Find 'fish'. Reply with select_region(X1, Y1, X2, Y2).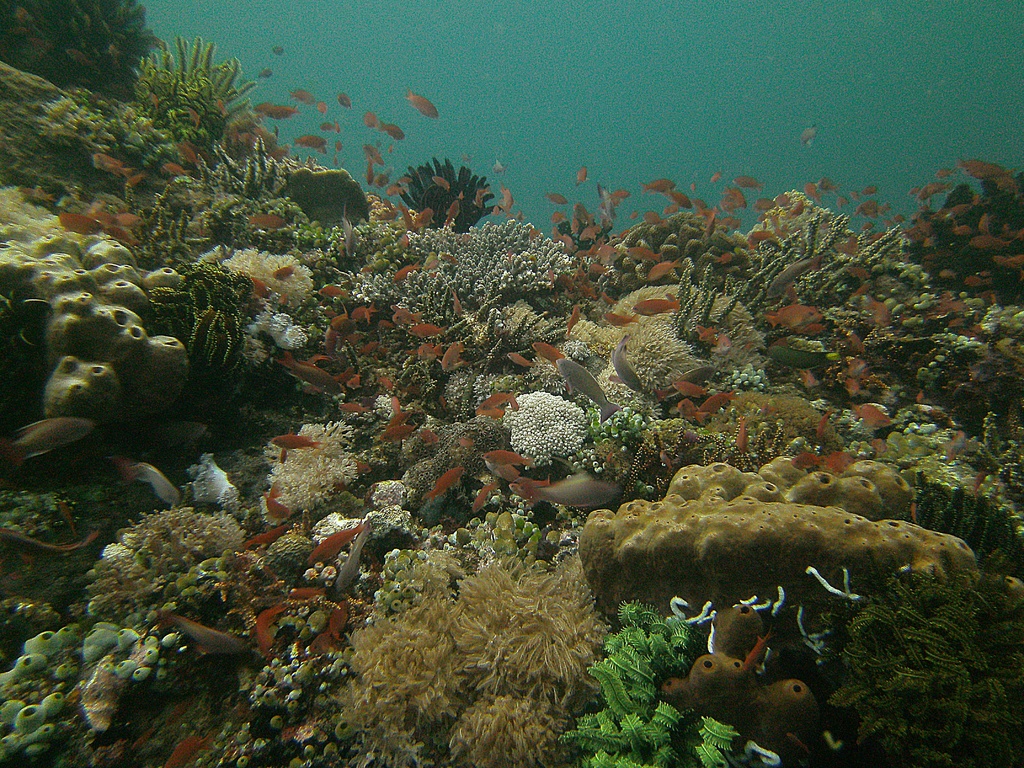
select_region(799, 127, 817, 145).
